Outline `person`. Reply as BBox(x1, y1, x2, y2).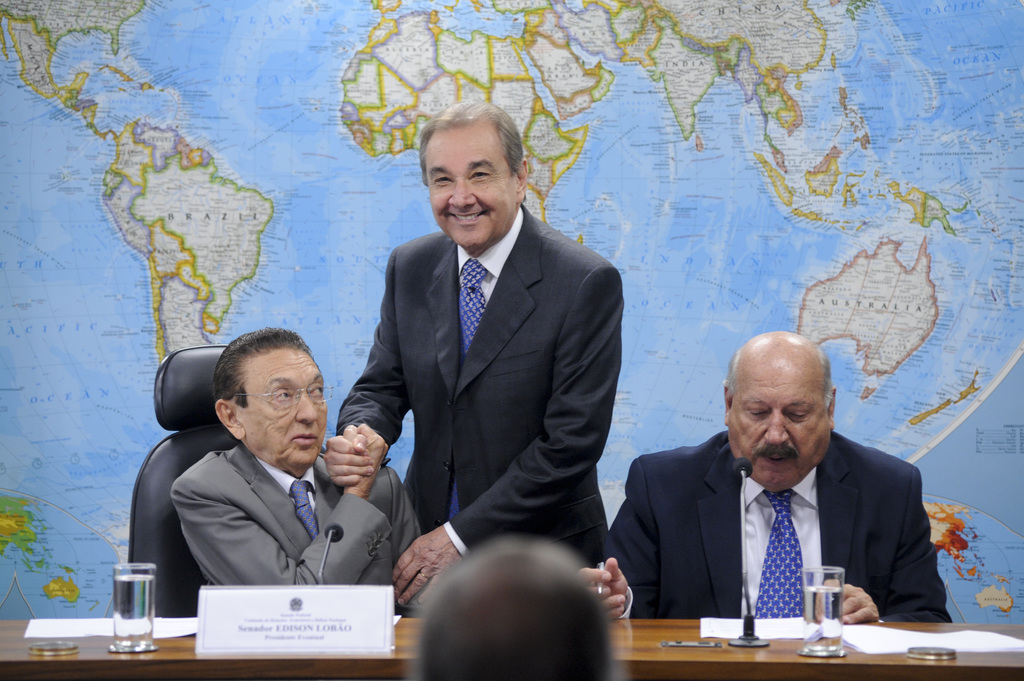
BBox(325, 97, 616, 614).
